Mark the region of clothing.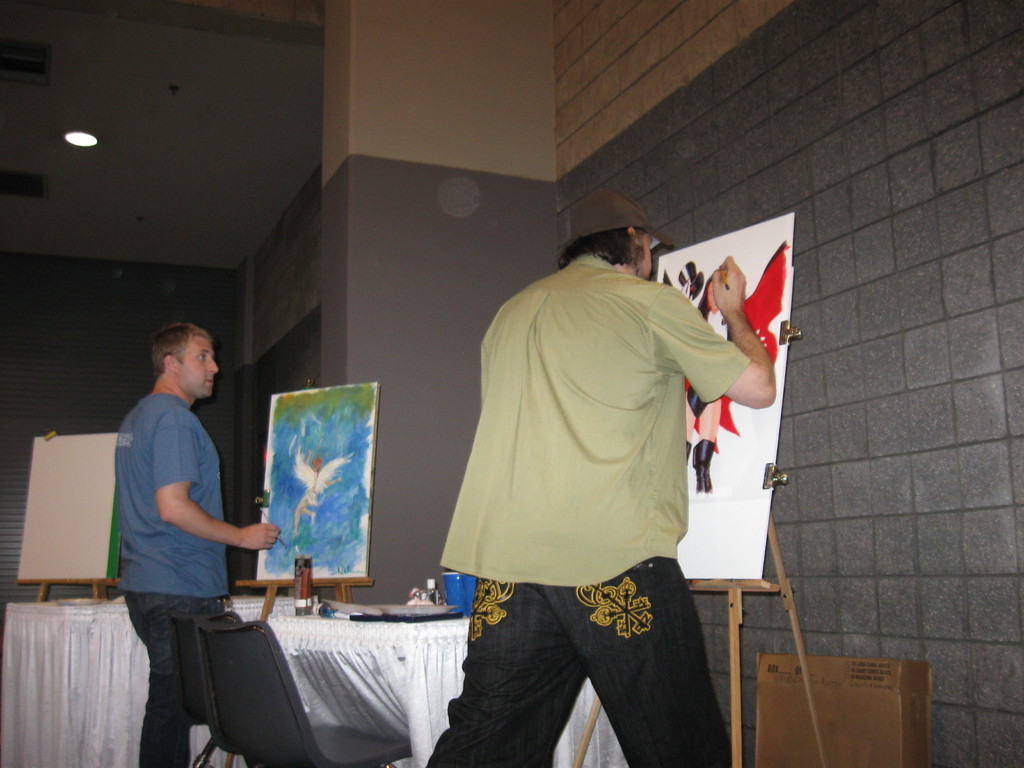
Region: 117 392 232 767.
